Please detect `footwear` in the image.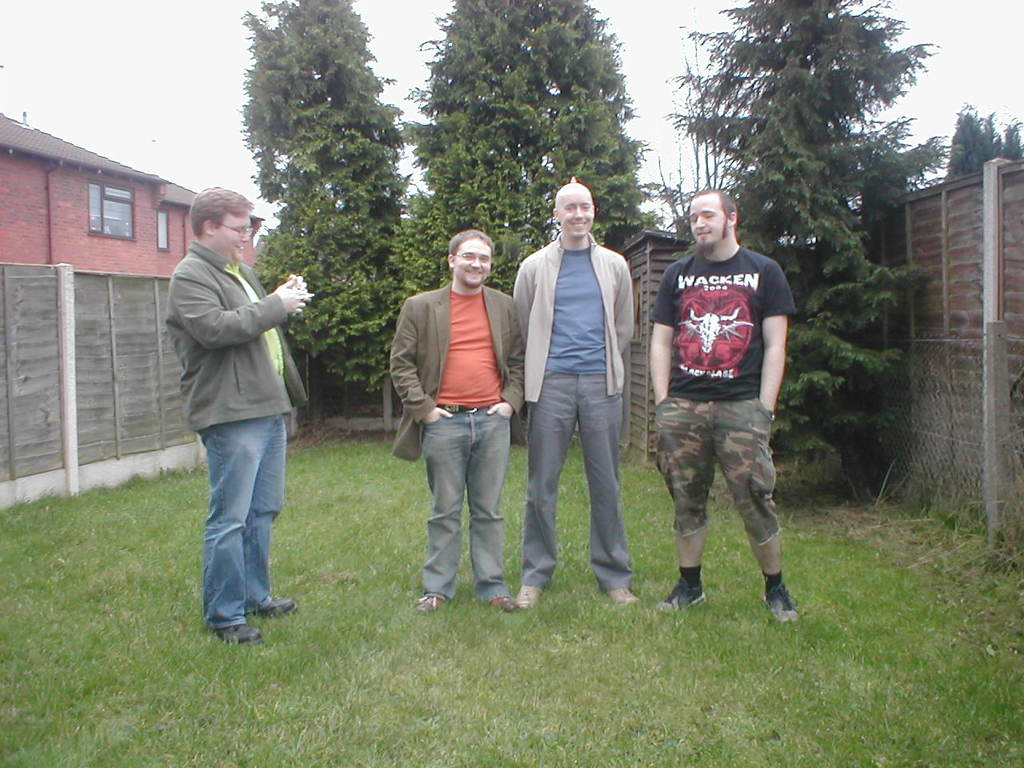
bbox=[765, 576, 795, 620].
